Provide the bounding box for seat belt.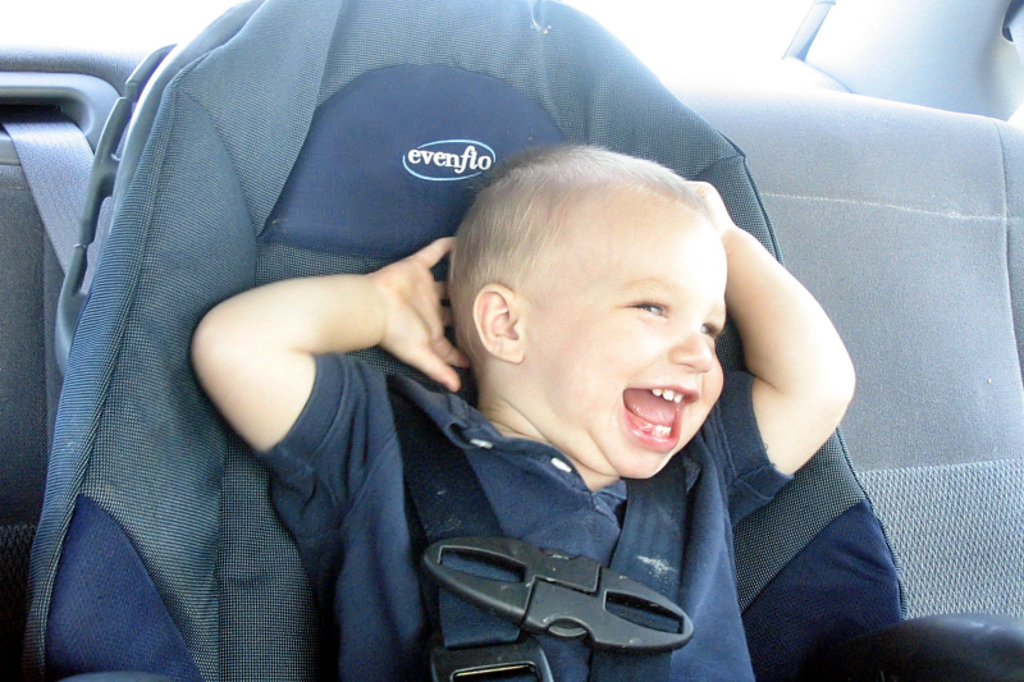
<region>379, 381, 684, 681</region>.
